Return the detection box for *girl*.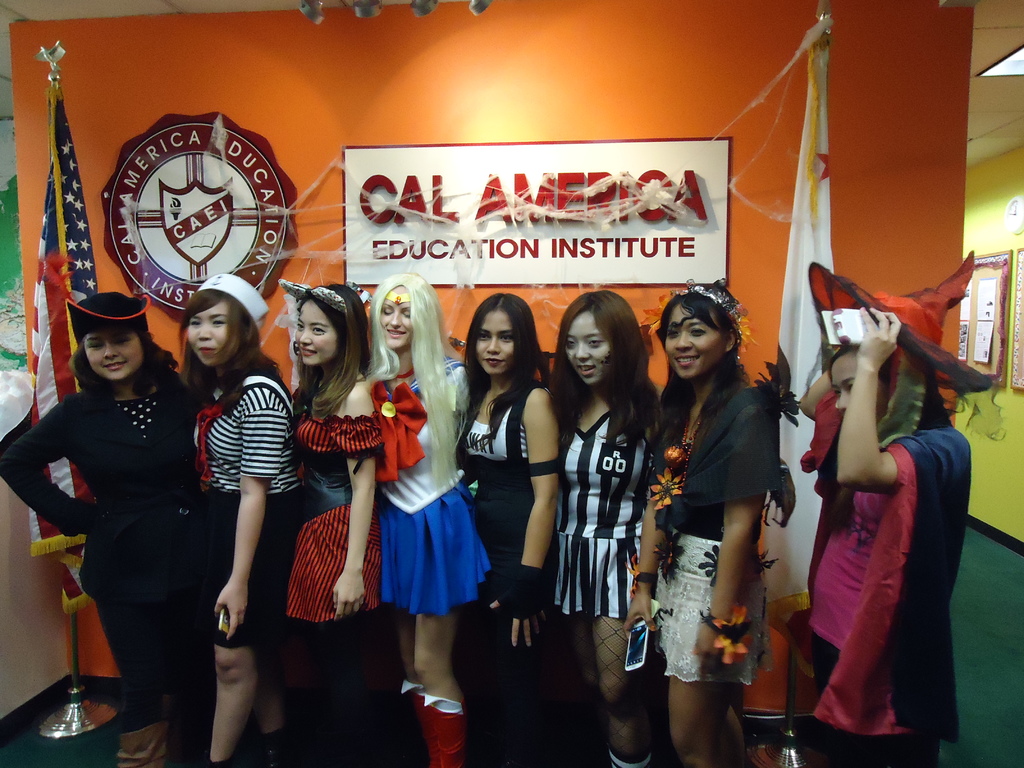
{"x1": 278, "y1": 281, "x2": 388, "y2": 767}.
